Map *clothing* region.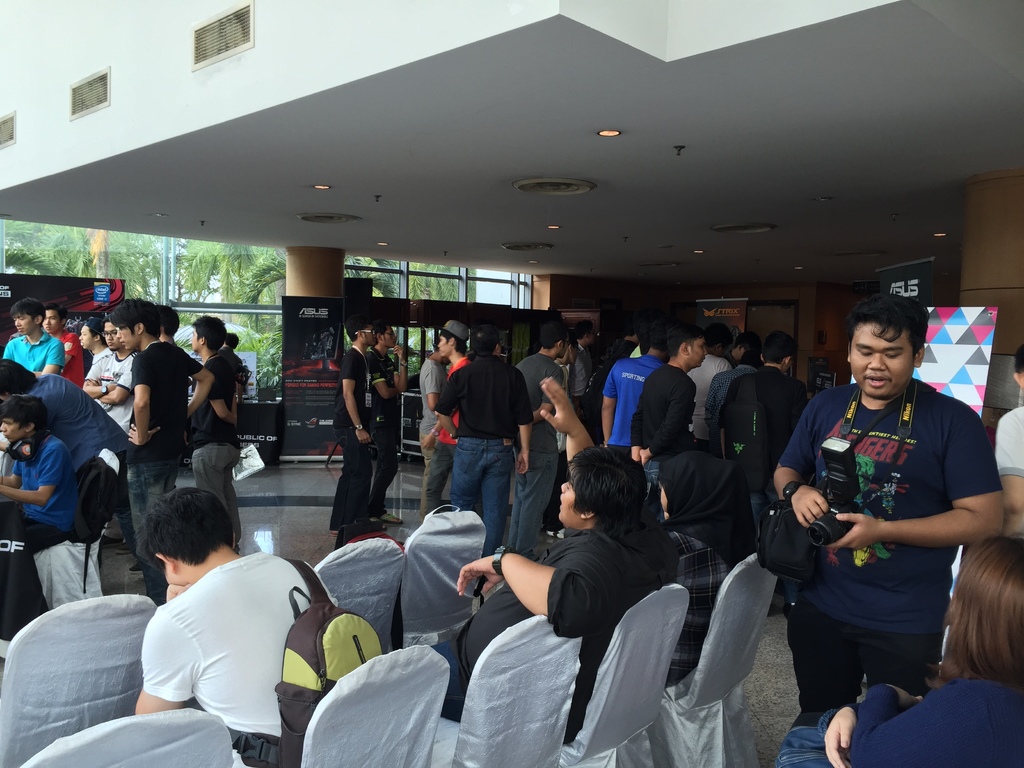
Mapped to pyautogui.locateOnScreen(186, 348, 243, 545).
